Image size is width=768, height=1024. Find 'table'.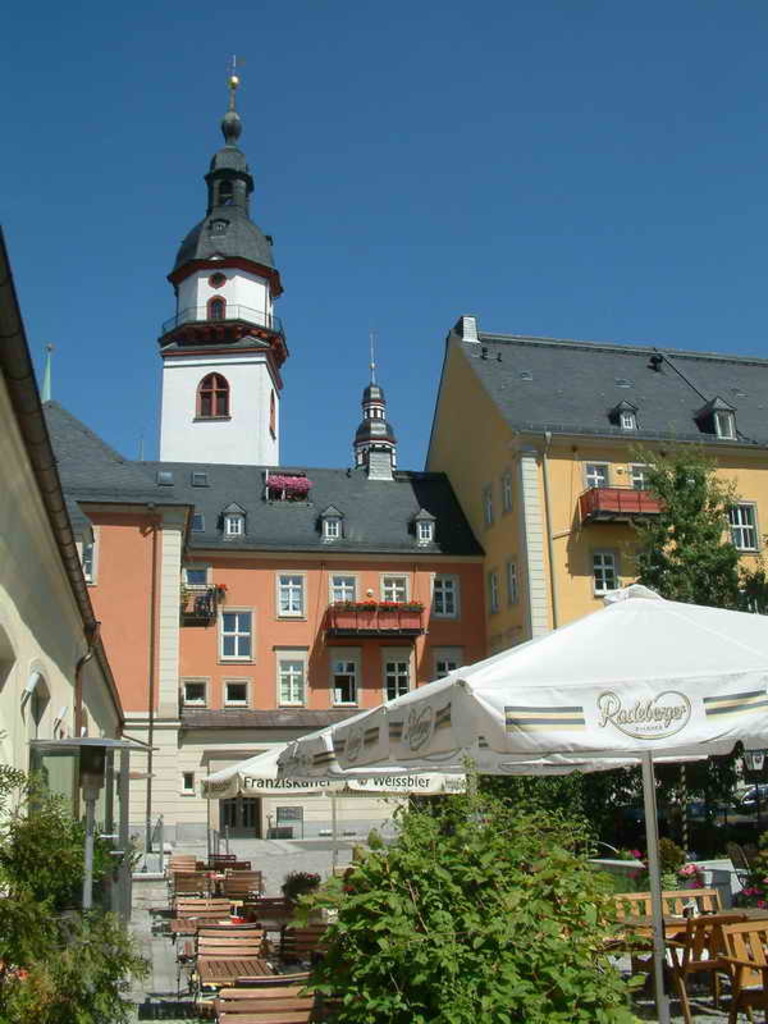
(170, 915, 238, 989).
